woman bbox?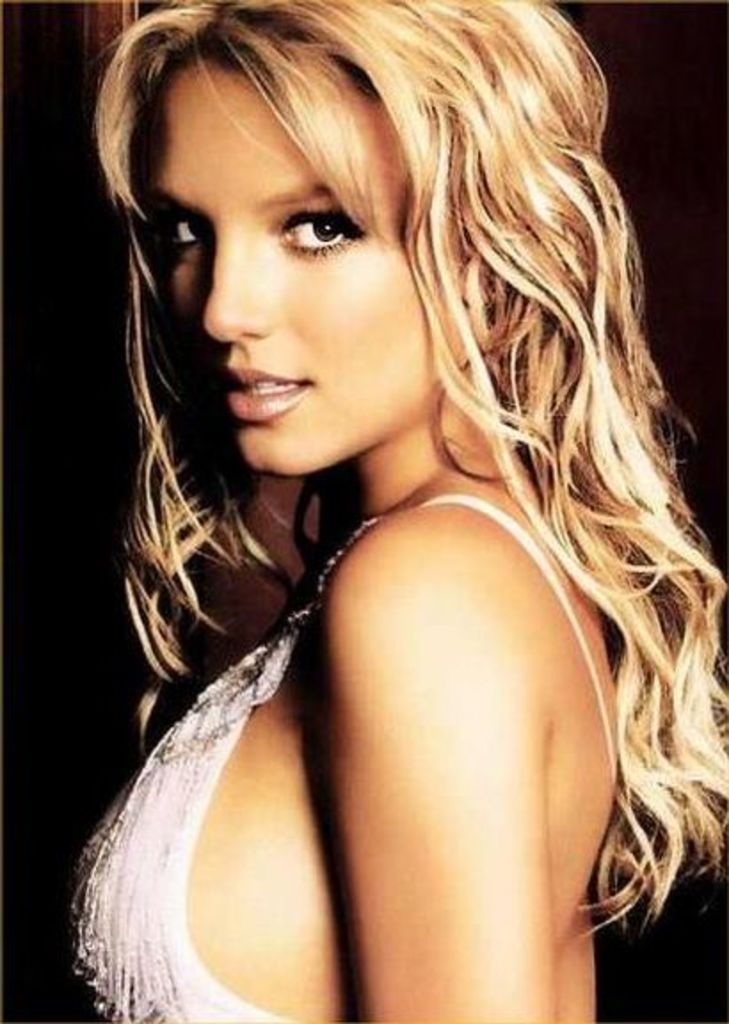
53 0 717 1004
